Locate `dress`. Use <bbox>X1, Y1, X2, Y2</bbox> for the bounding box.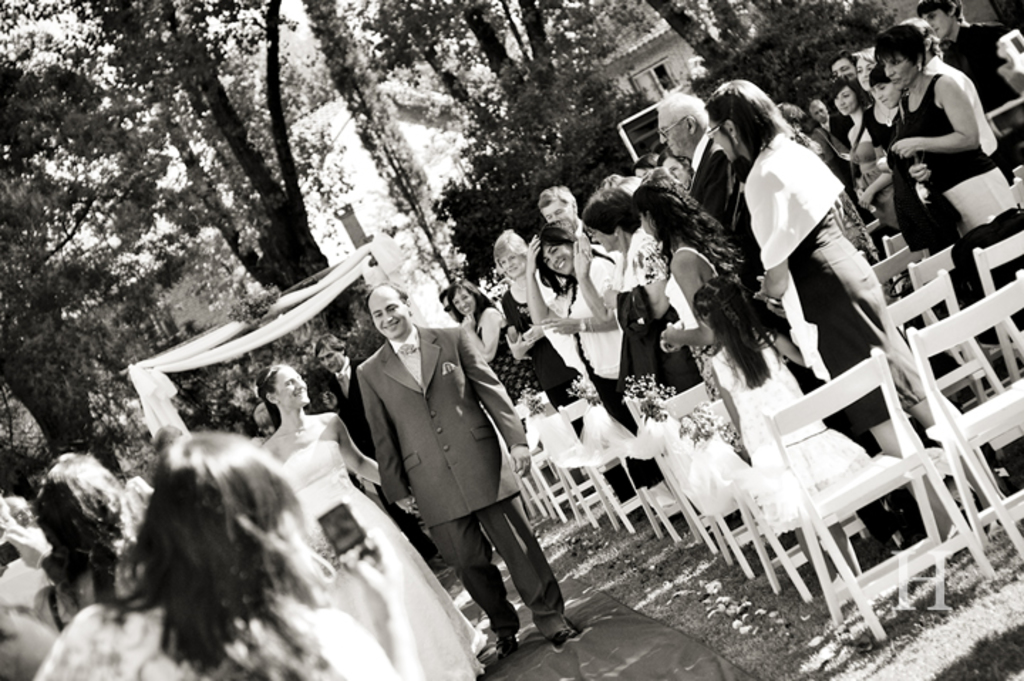
<bbox>852, 141, 903, 235</bbox>.
